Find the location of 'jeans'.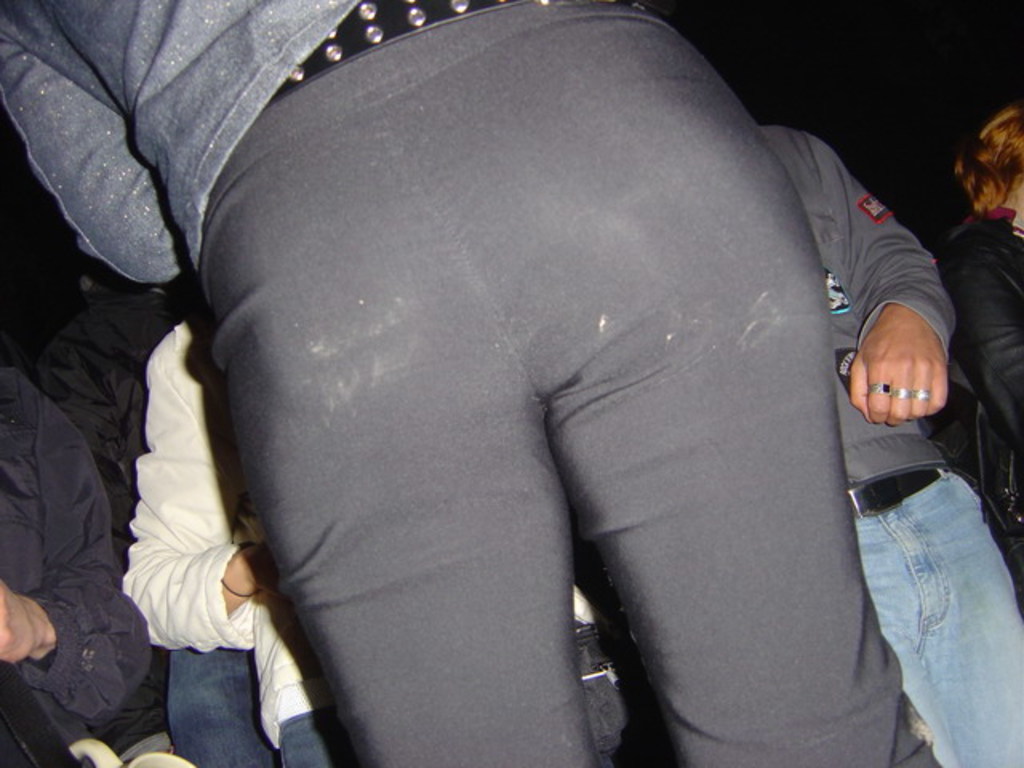
Location: <bbox>187, 26, 965, 766</bbox>.
